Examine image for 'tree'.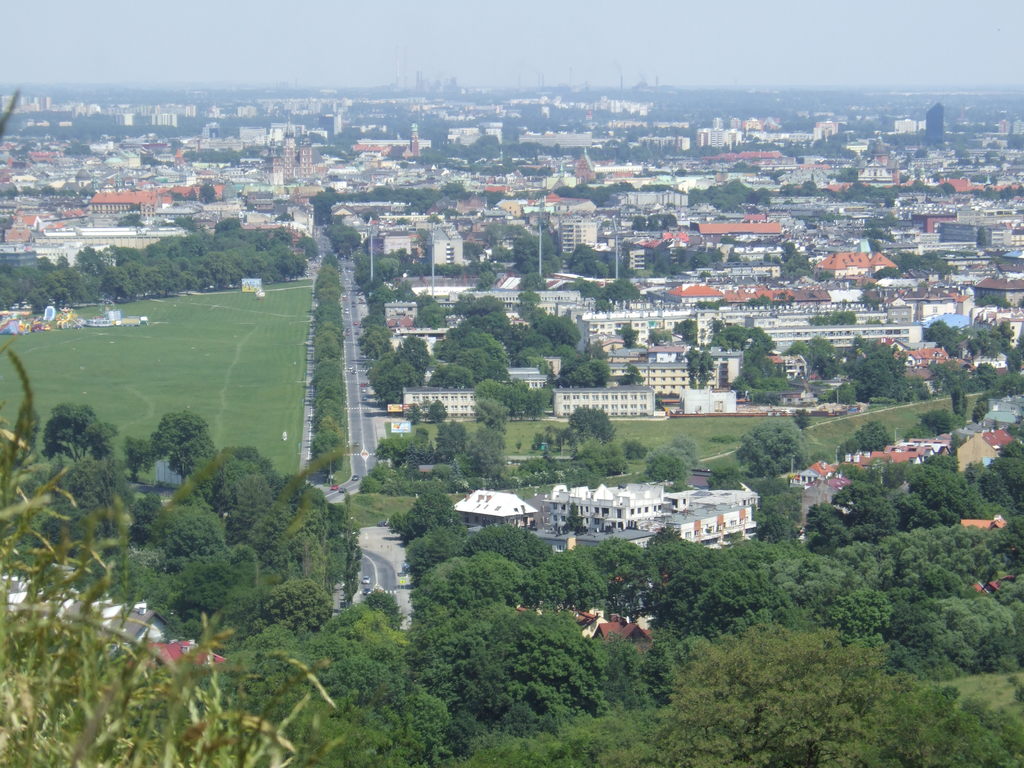
Examination result: 893/447/980/559.
